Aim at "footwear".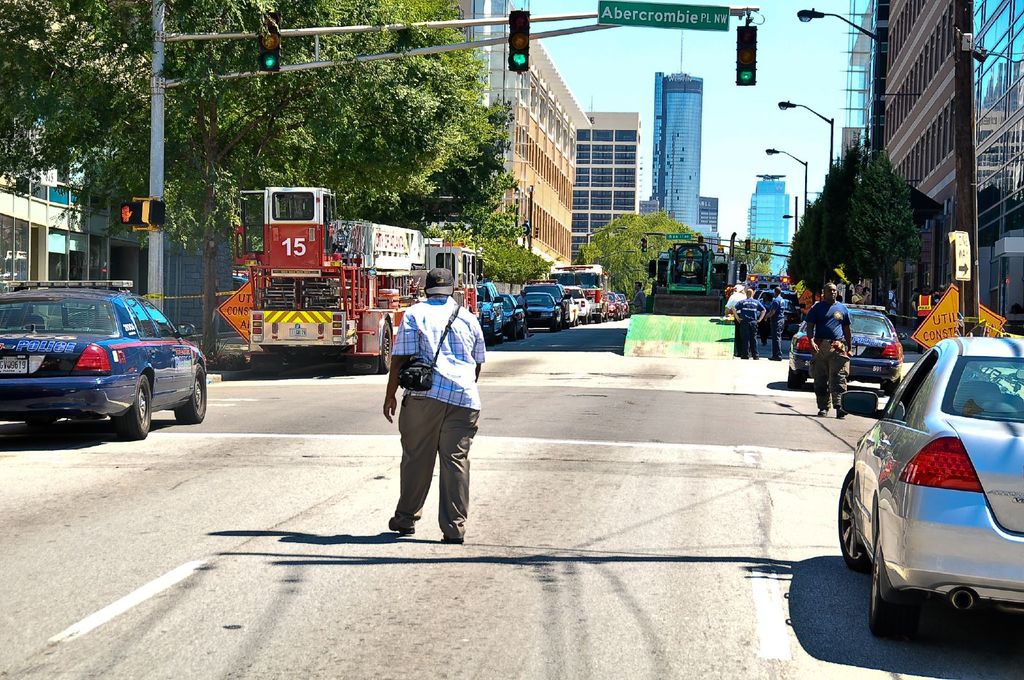
Aimed at box=[442, 531, 465, 544].
